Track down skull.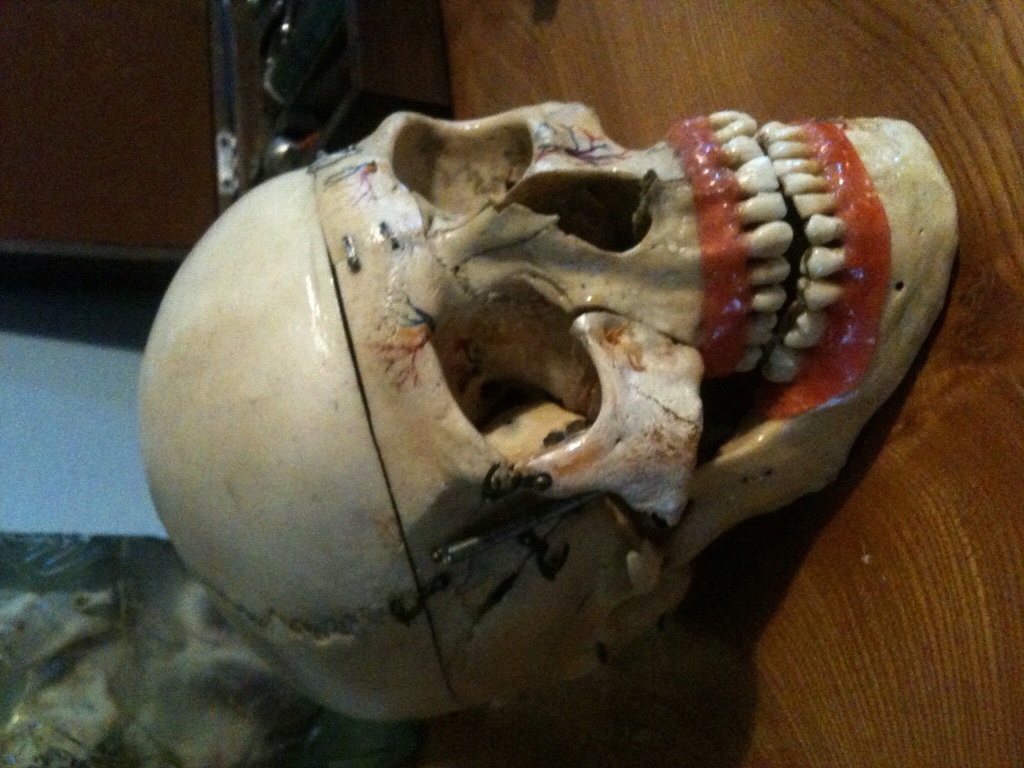
Tracked to pyautogui.locateOnScreen(141, 25, 957, 723).
